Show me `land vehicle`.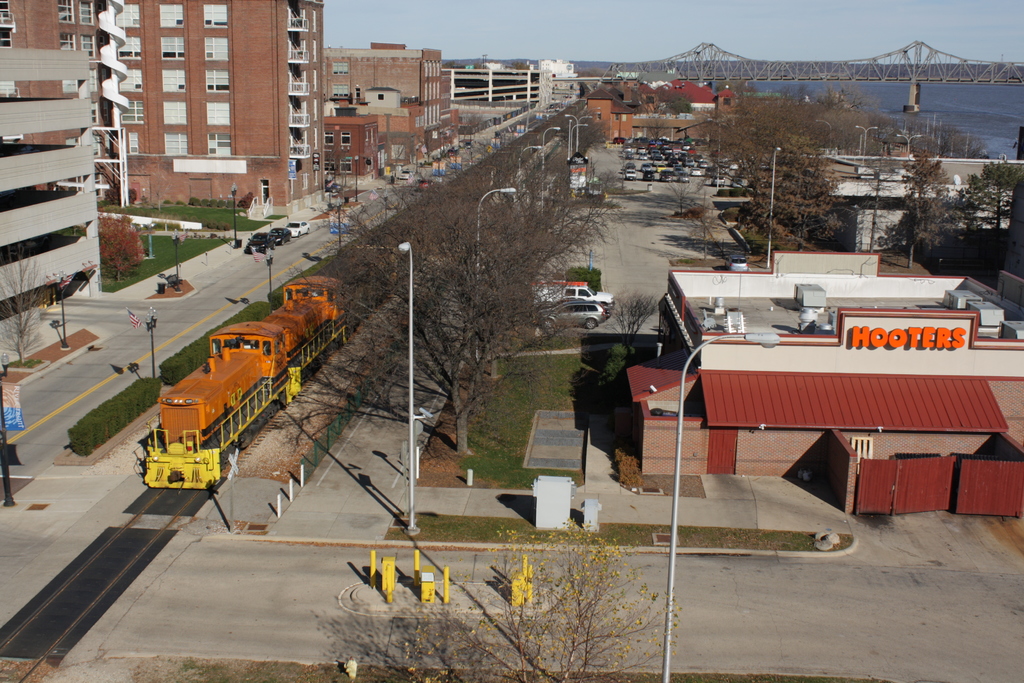
`land vehicle` is here: <region>691, 147, 697, 157</region>.
